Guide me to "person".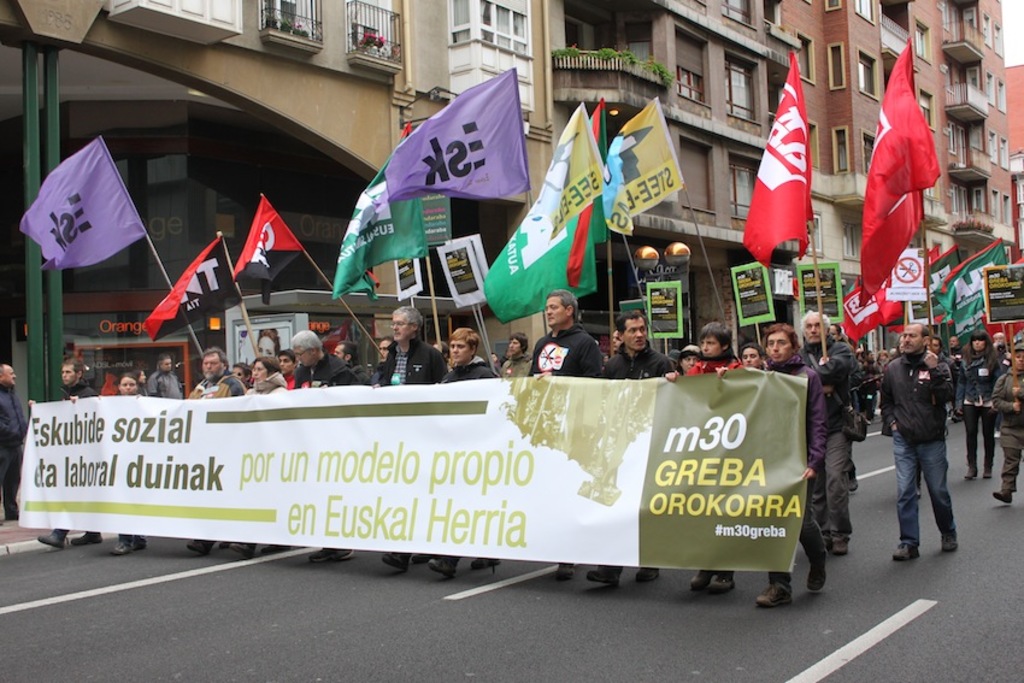
Guidance: {"left": 131, "top": 361, "right": 147, "bottom": 398}.
